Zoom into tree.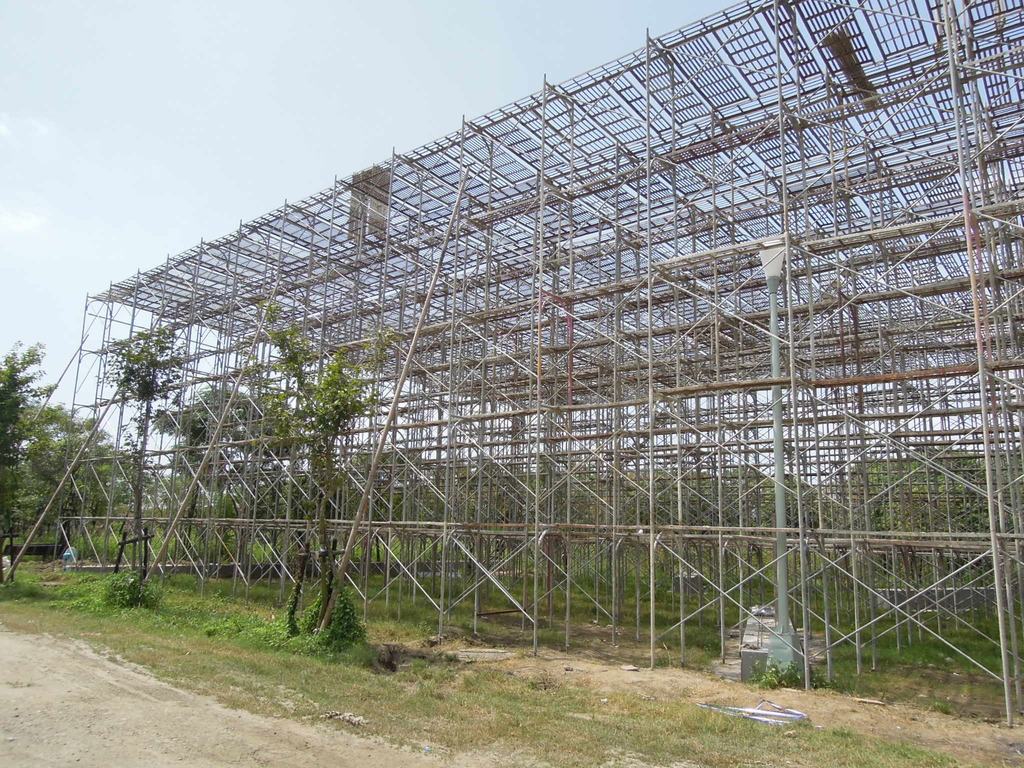
Zoom target: 184,304,378,701.
